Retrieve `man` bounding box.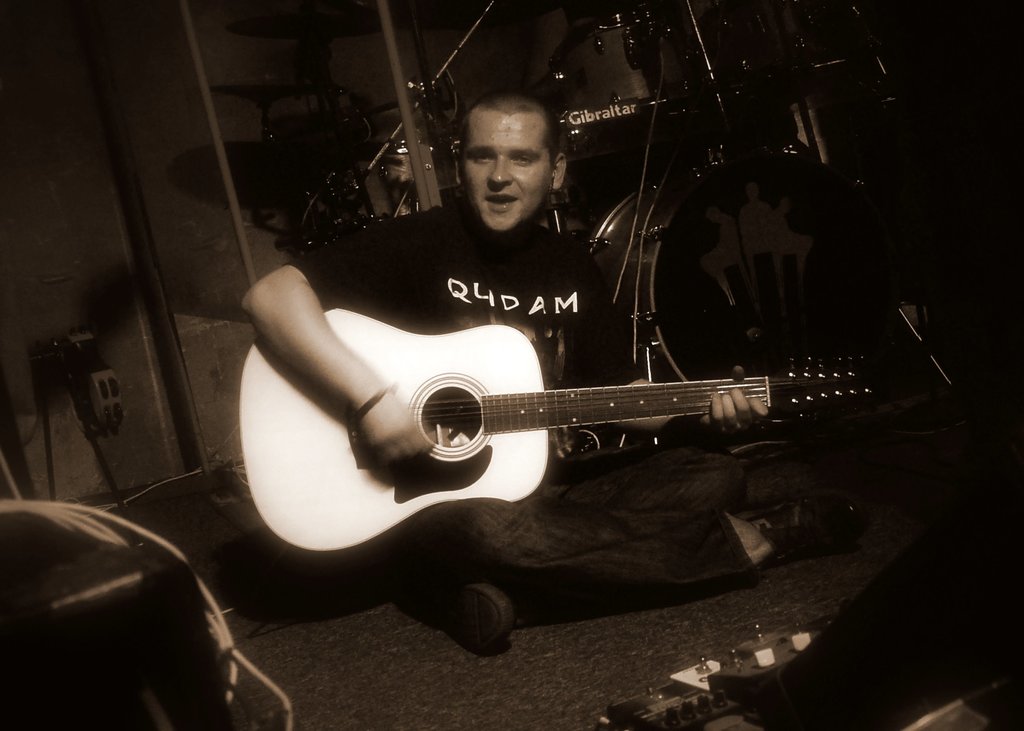
Bounding box: 271:123:696:499.
